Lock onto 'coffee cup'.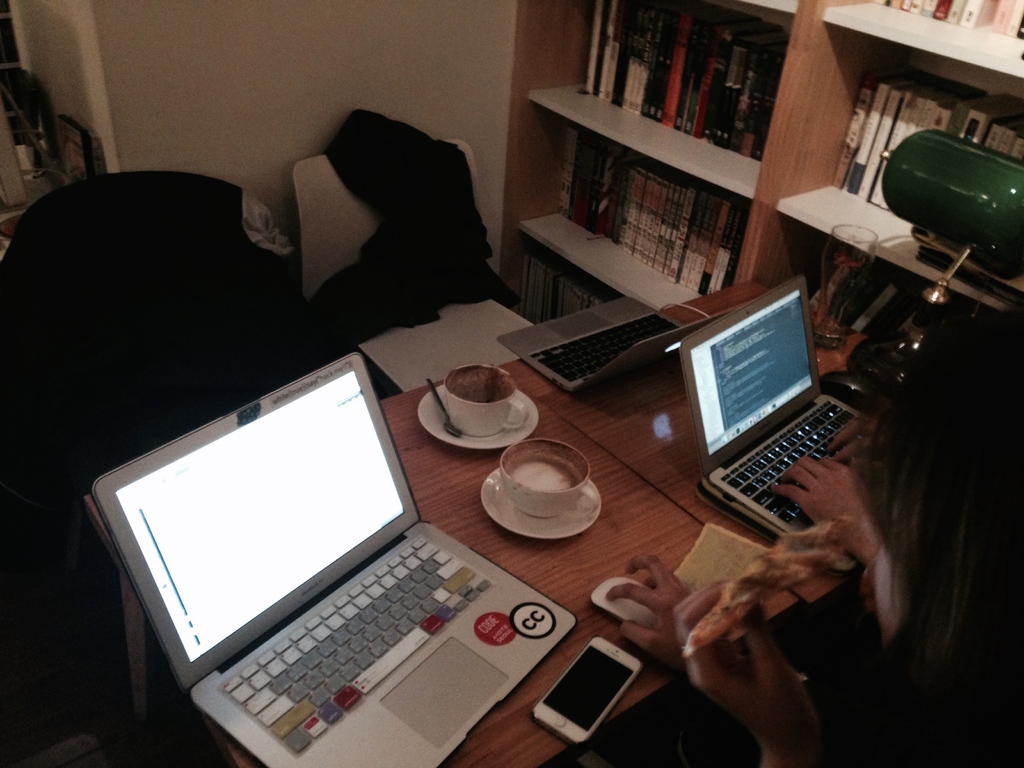
Locked: Rect(440, 364, 532, 438).
